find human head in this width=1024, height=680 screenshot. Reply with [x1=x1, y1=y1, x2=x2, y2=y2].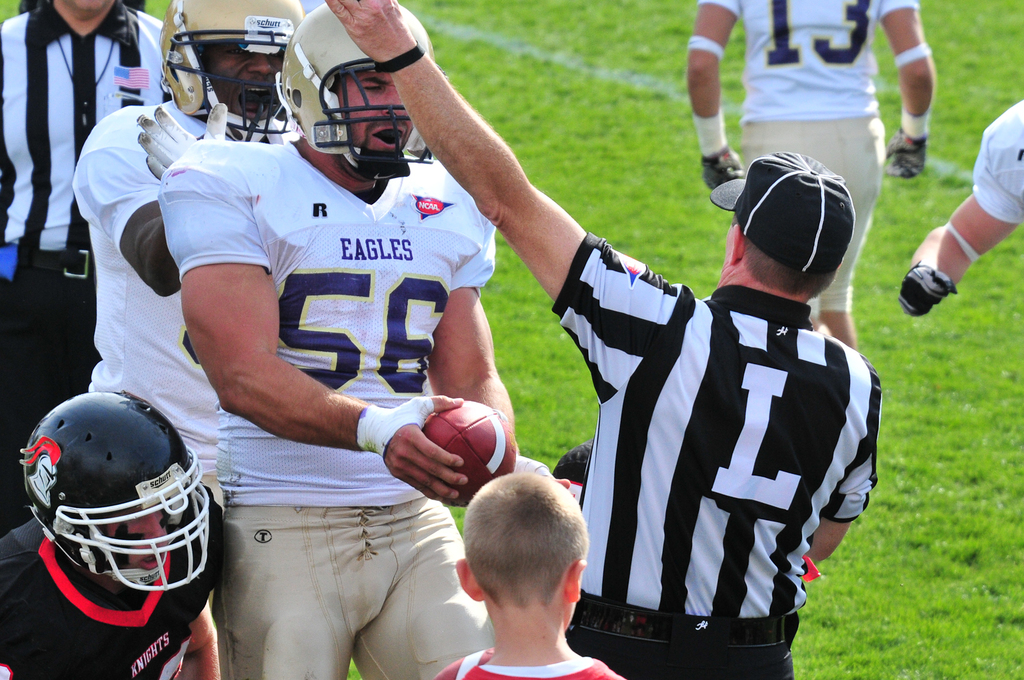
[x1=452, y1=467, x2=588, y2=627].
